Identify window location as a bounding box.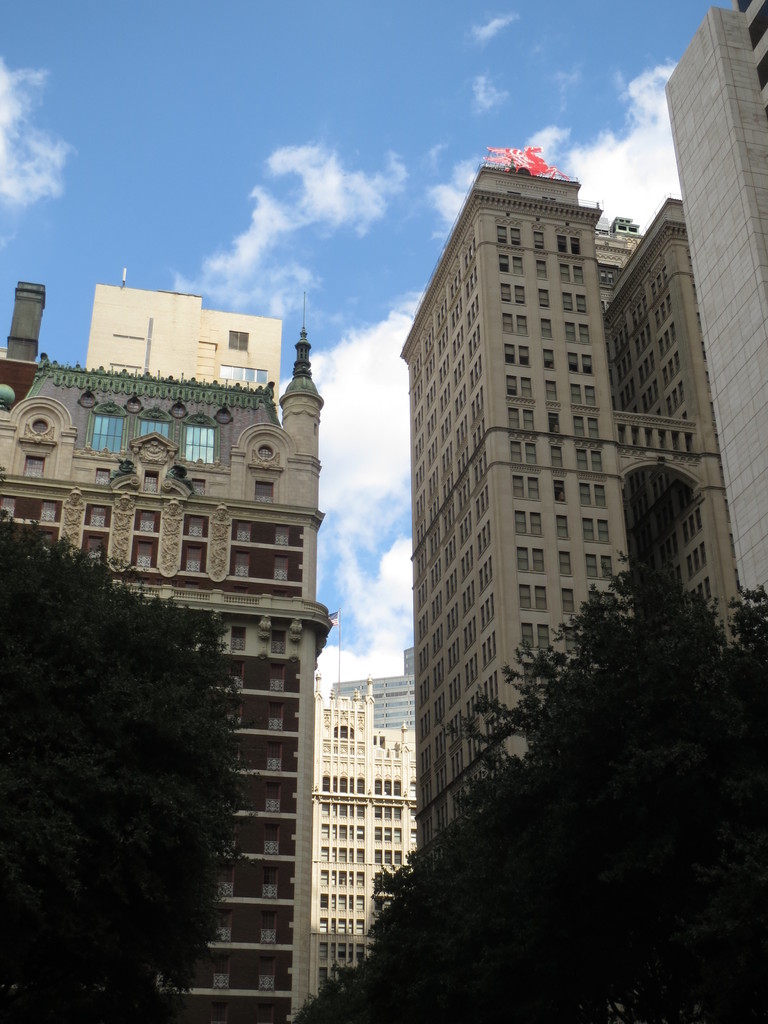
177 541 205 573.
